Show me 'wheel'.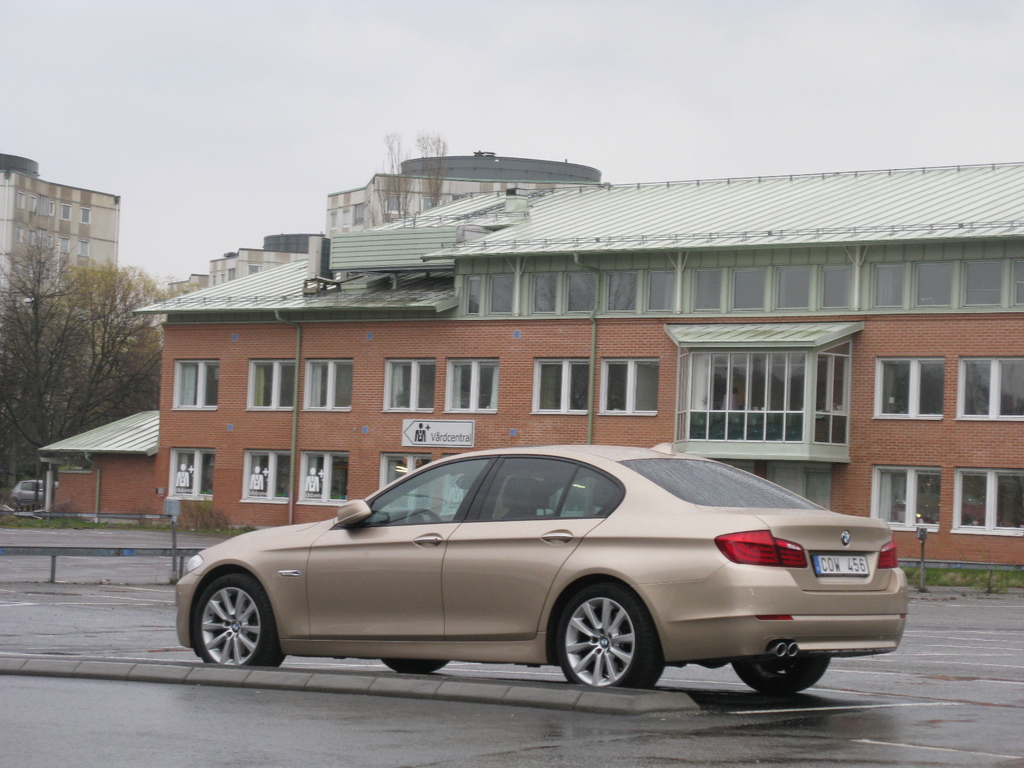
'wheel' is here: [x1=728, y1=649, x2=832, y2=694].
